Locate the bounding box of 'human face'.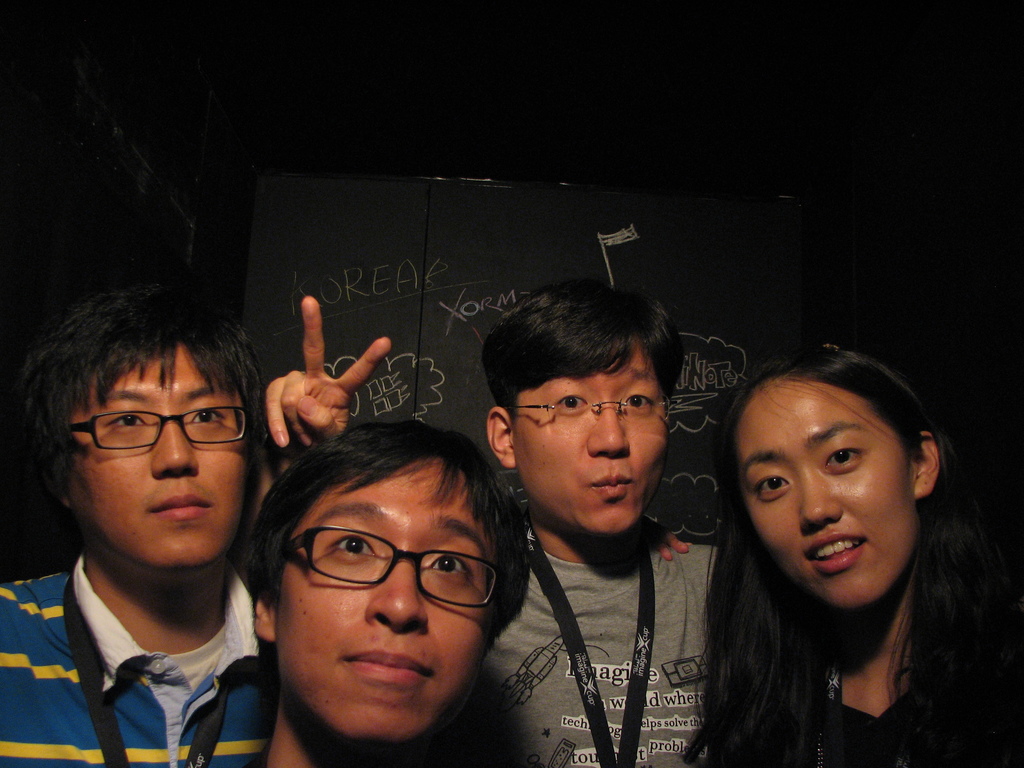
Bounding box: <box>269,458,490,750</box>.
